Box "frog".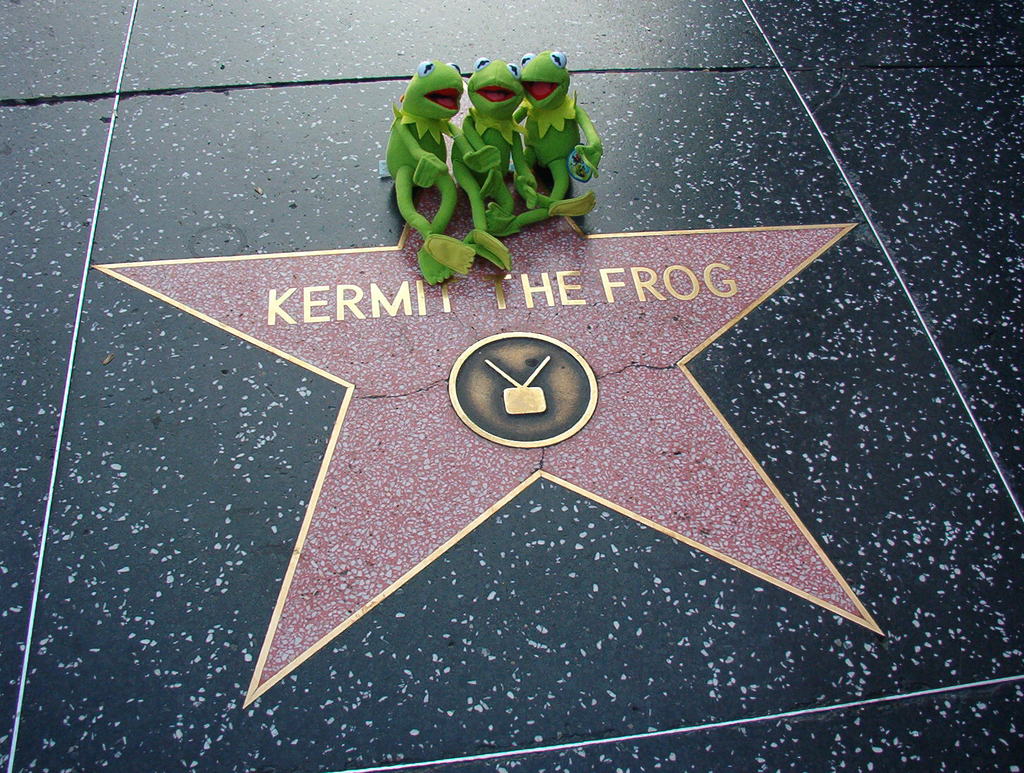
[left=485, top=48, right=605, bottom=238].
